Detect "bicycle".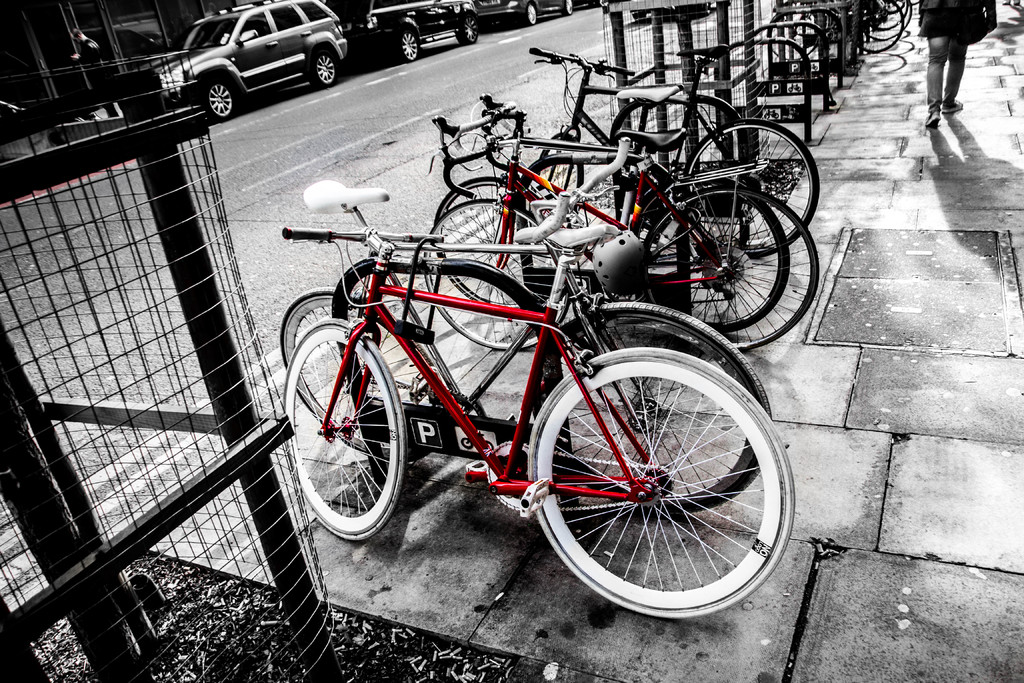
Detected at 739 3 883 92.
